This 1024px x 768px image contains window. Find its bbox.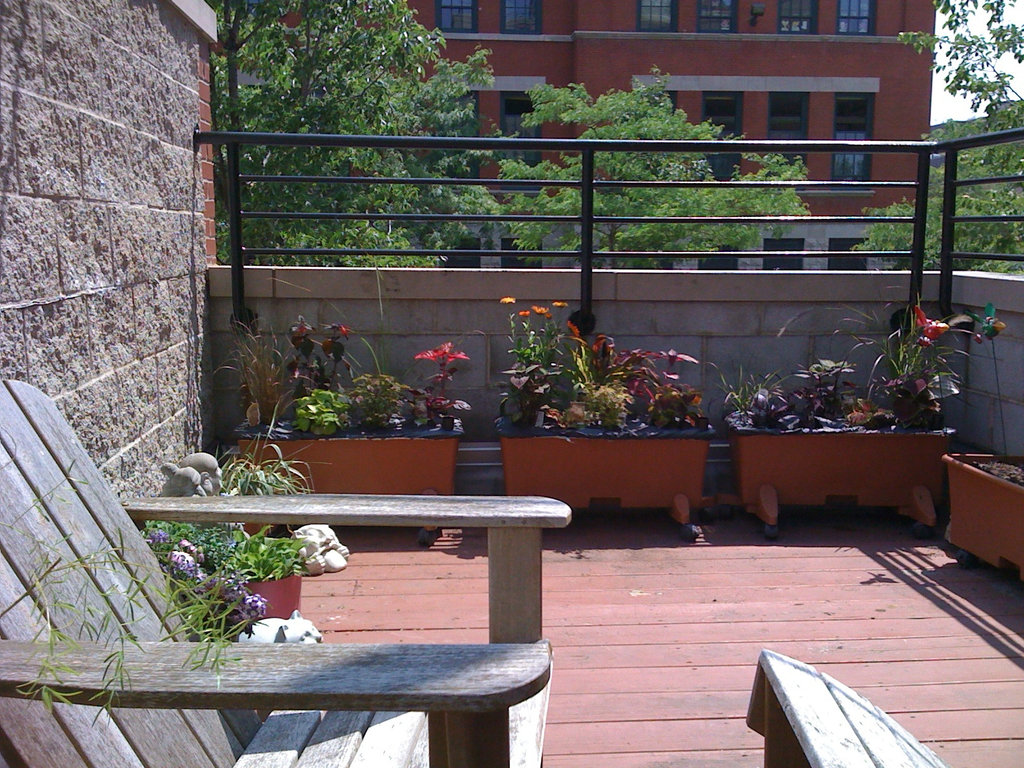
(left=700, top=0, right=738, bottom=33).
